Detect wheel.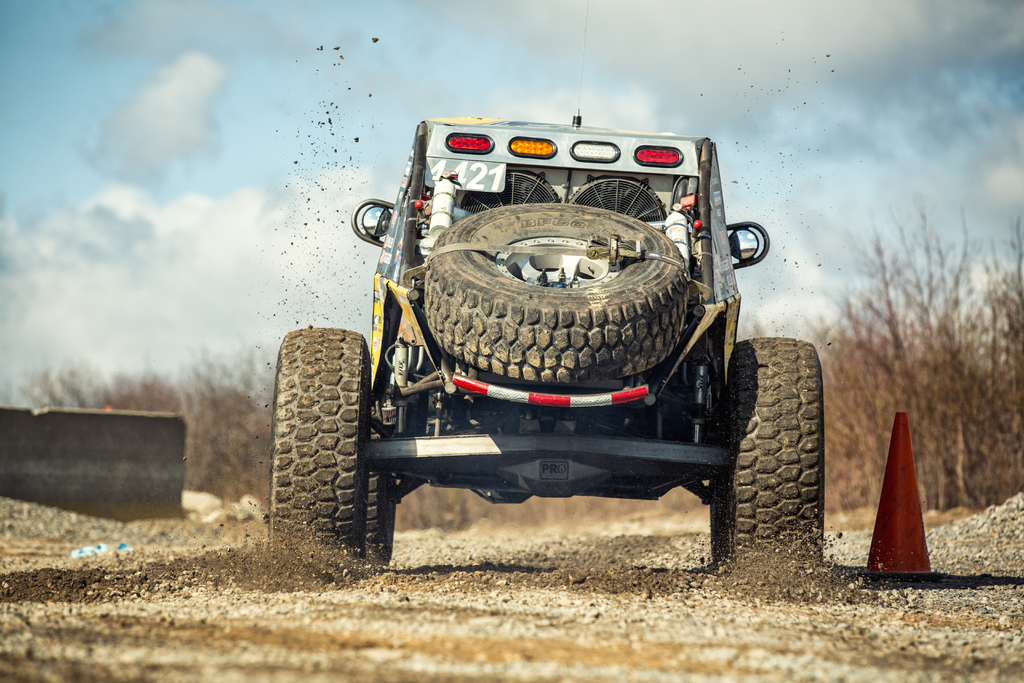
Detected at crop(426, 199, 689, 384).
